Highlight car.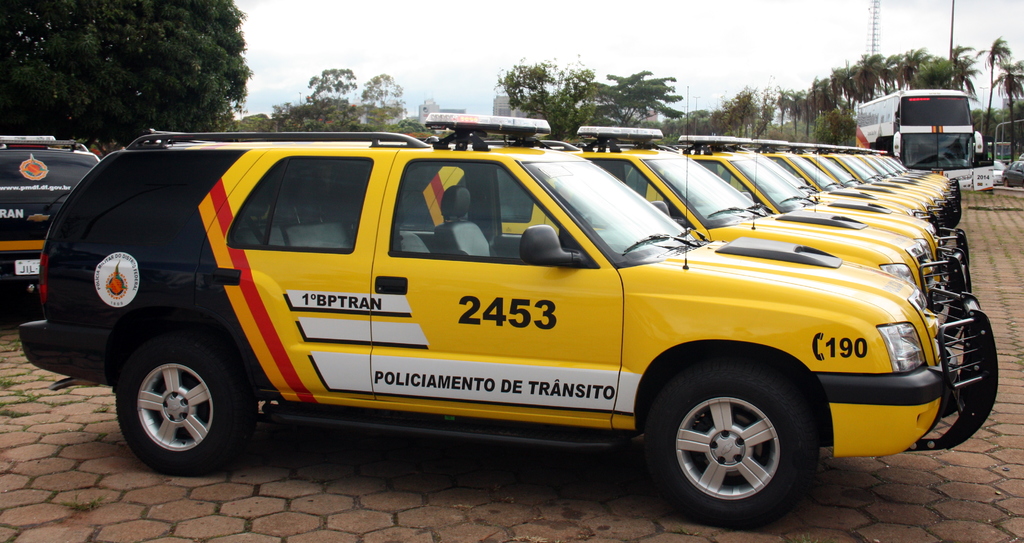
Highlighted region: pyautogui.locateOnScreen(991, 158, 1005, 186).
